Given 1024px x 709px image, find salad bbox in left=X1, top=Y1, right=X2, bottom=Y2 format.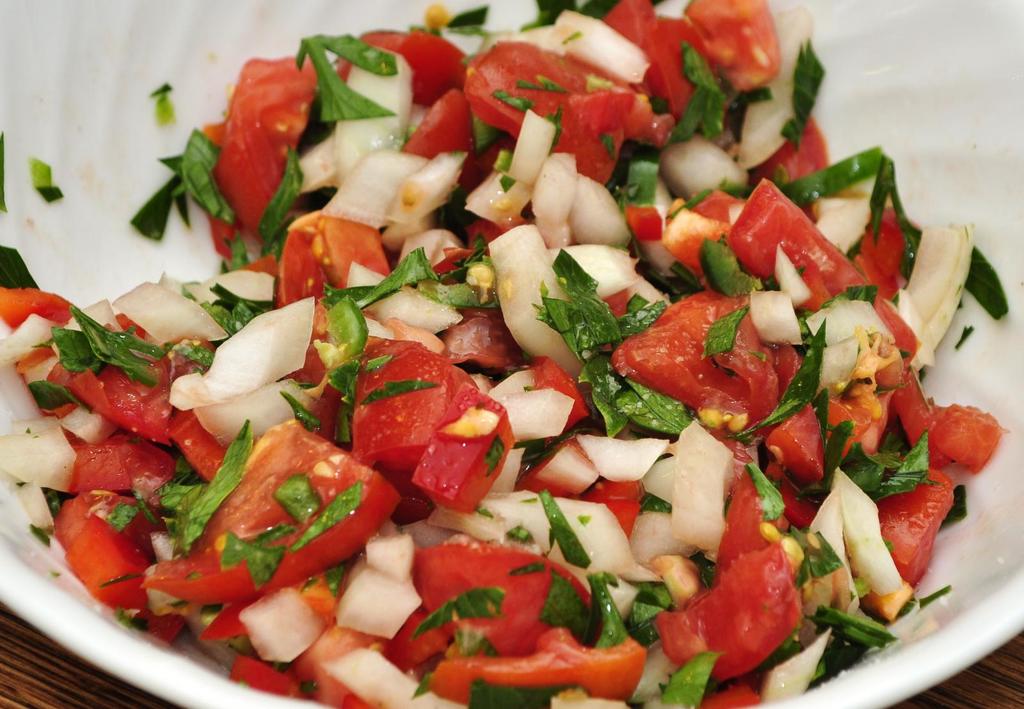
left=31, top=0, right=1007, bottom=708.
